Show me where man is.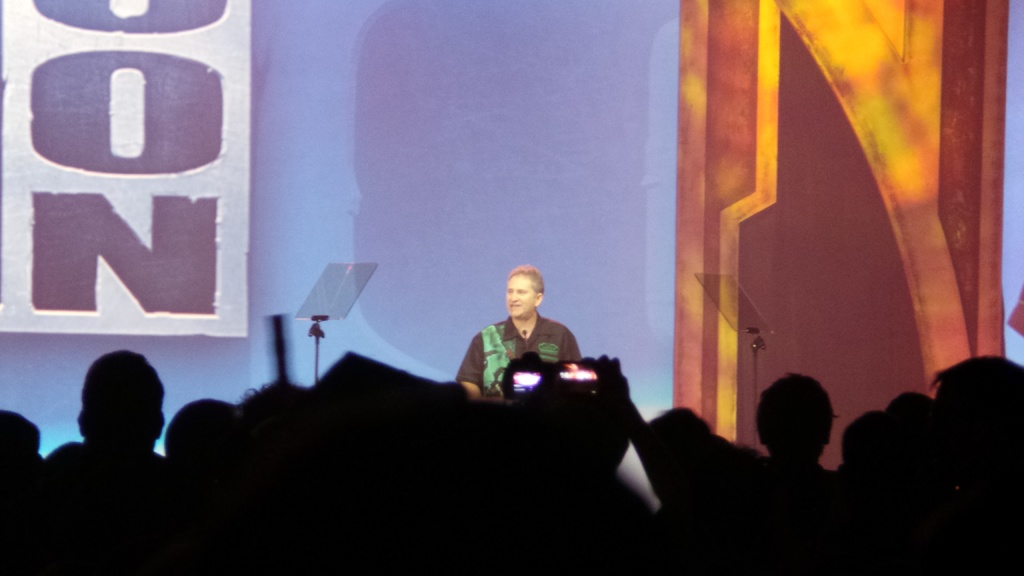
man is at BBox(753, 372, 845, 470).
